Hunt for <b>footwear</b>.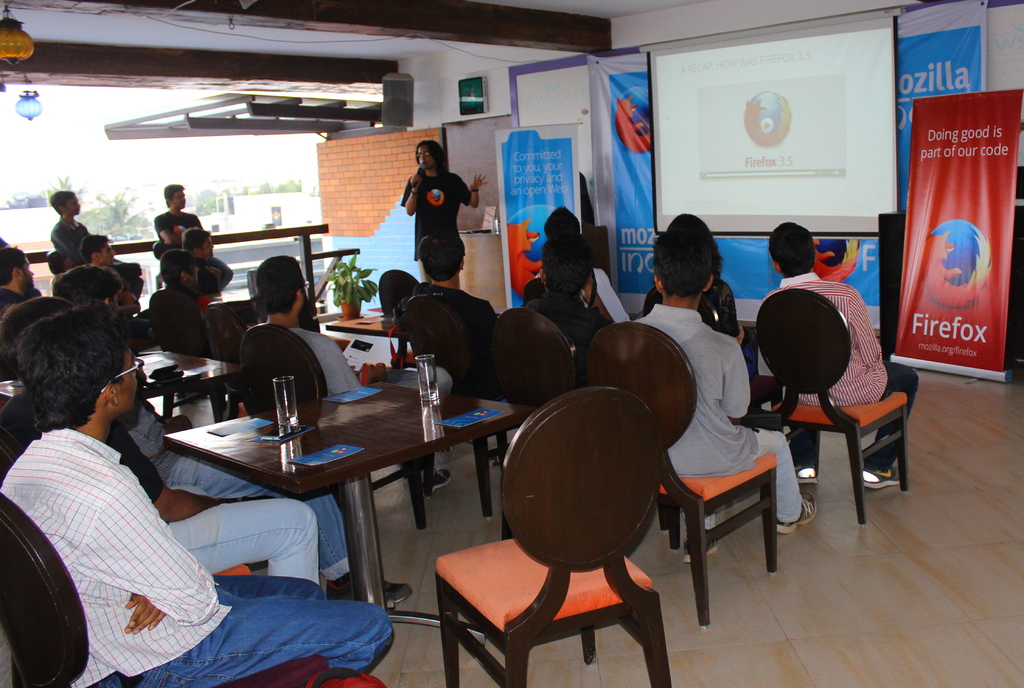
Hunted down at BBox(778, 493, 817, 530).
